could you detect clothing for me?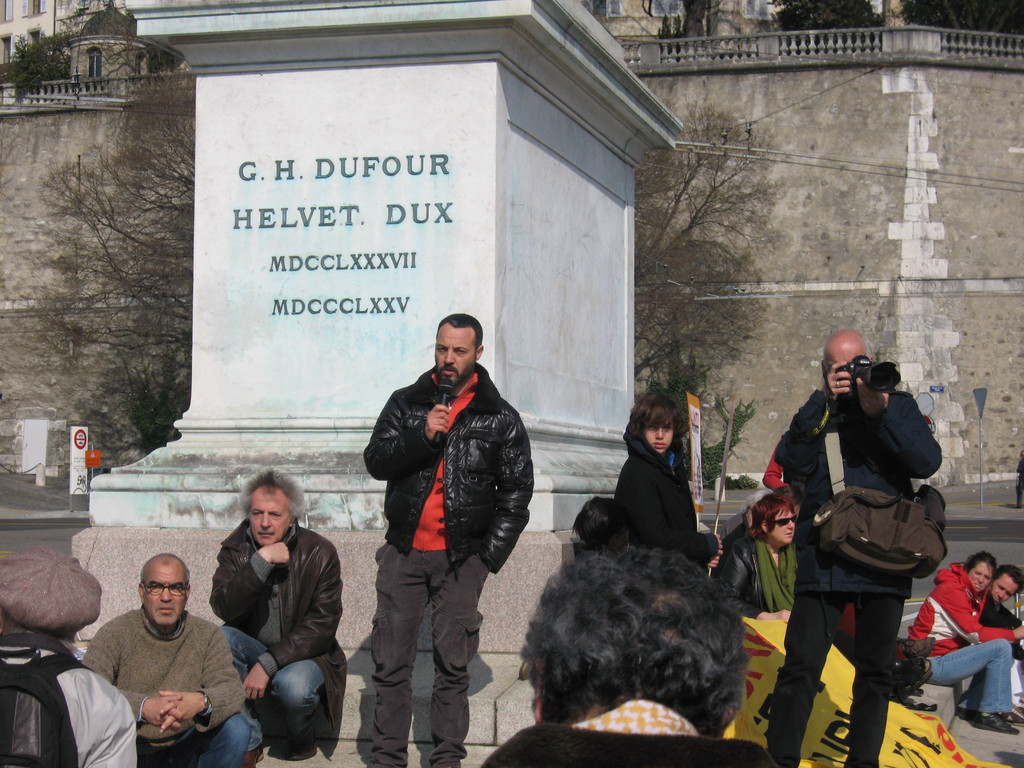
Detection result: [left=760, top=388, right=943, bottom=767].
